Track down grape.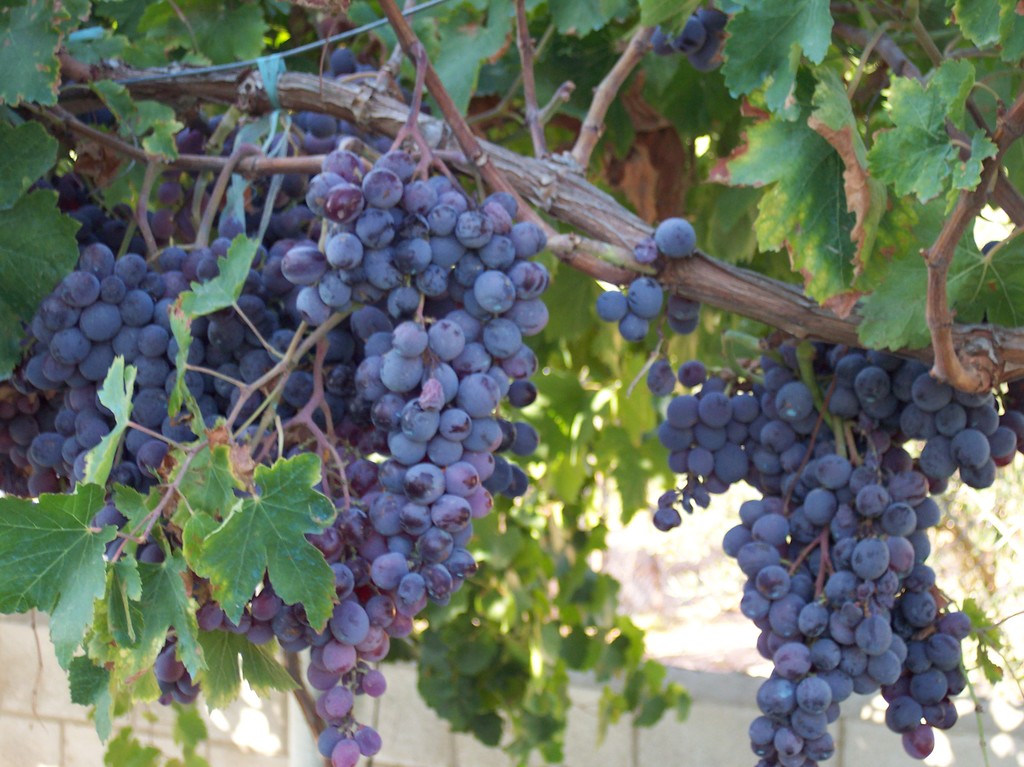
Tracked to <box>657,24,675,51</box>.
